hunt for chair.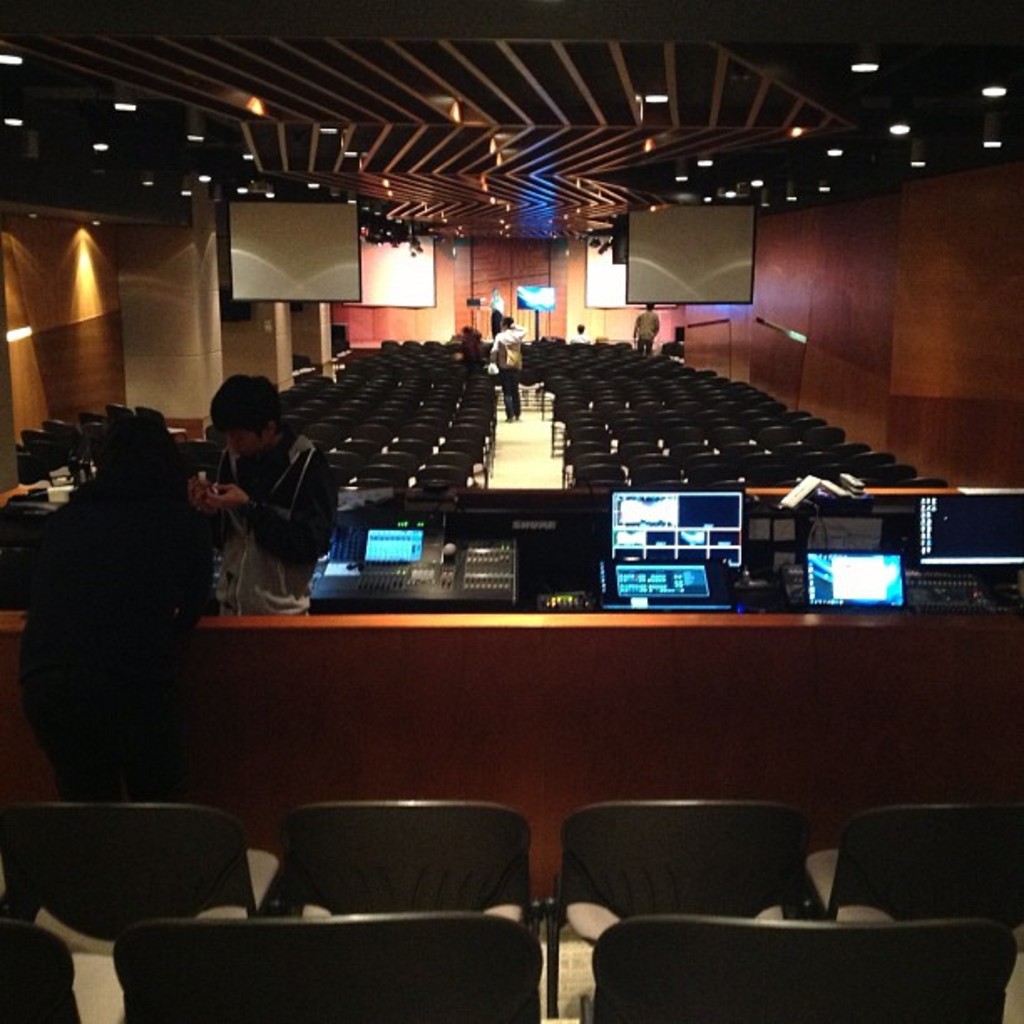
Hunted down at 284 798 524 920.
